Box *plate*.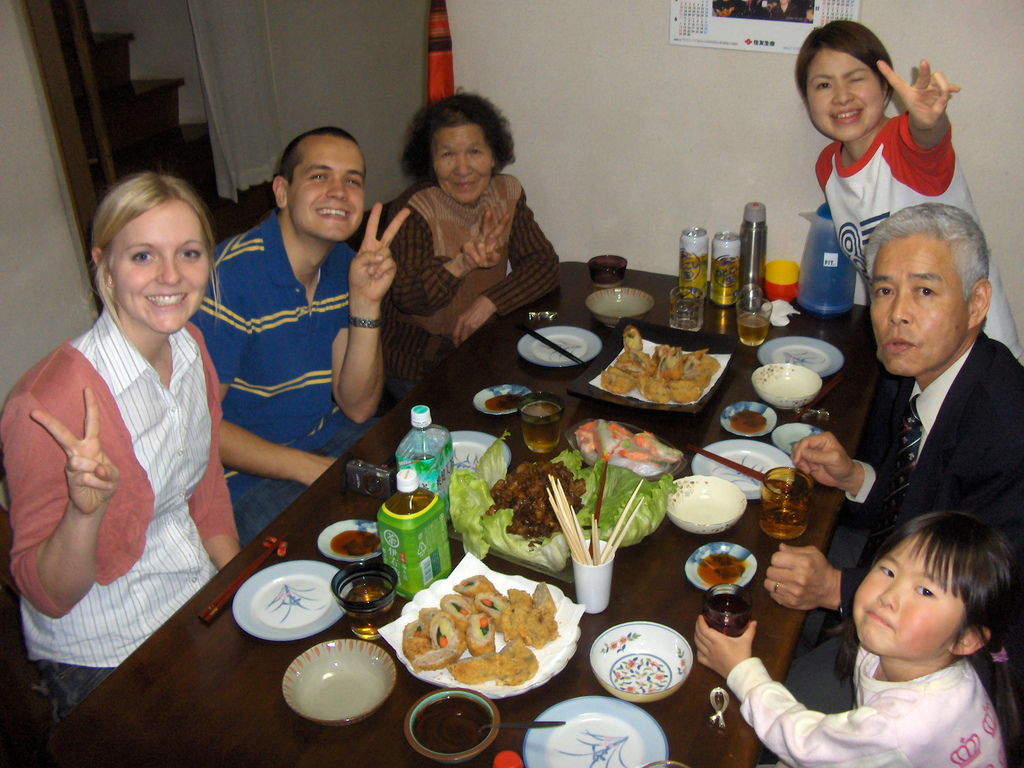
[x1=396, y1=572, x2=582, y2=699].
